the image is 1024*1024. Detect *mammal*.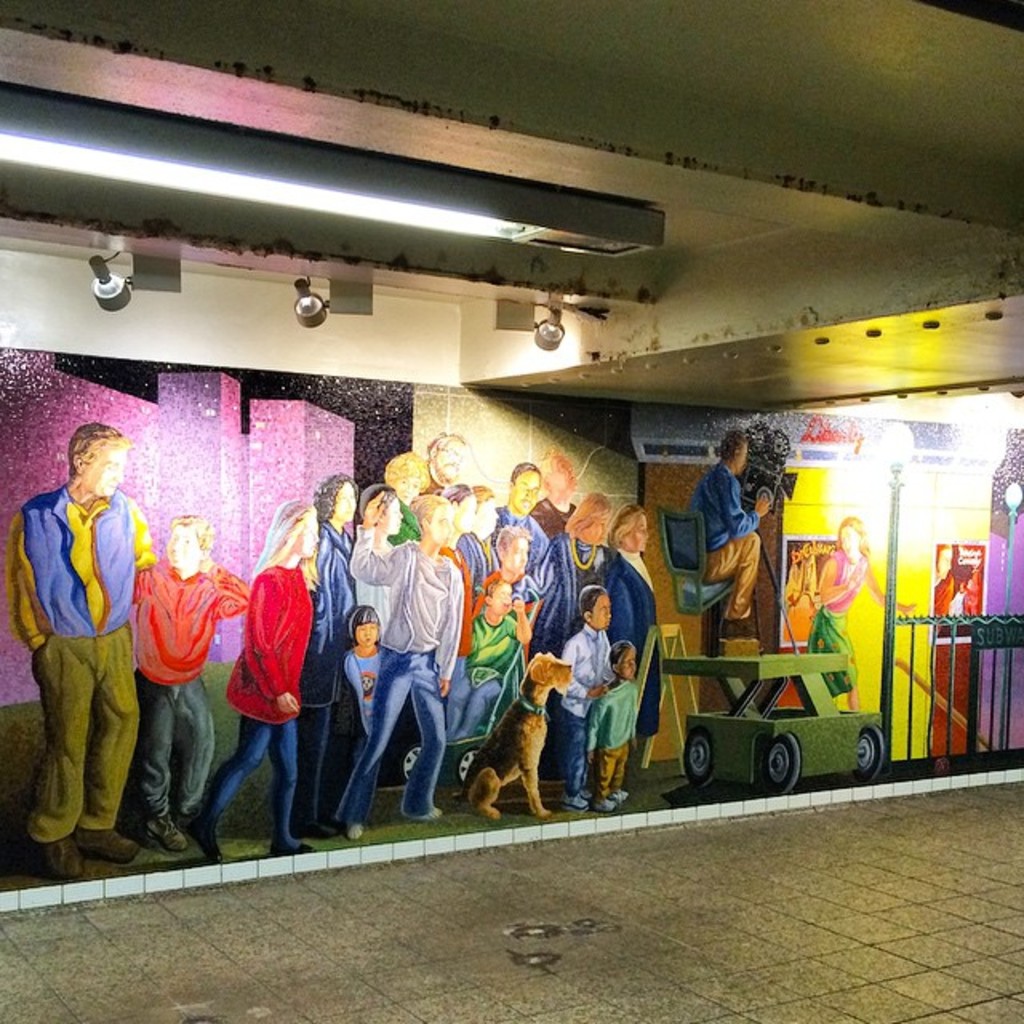
Detection: (341,600,387,728).
